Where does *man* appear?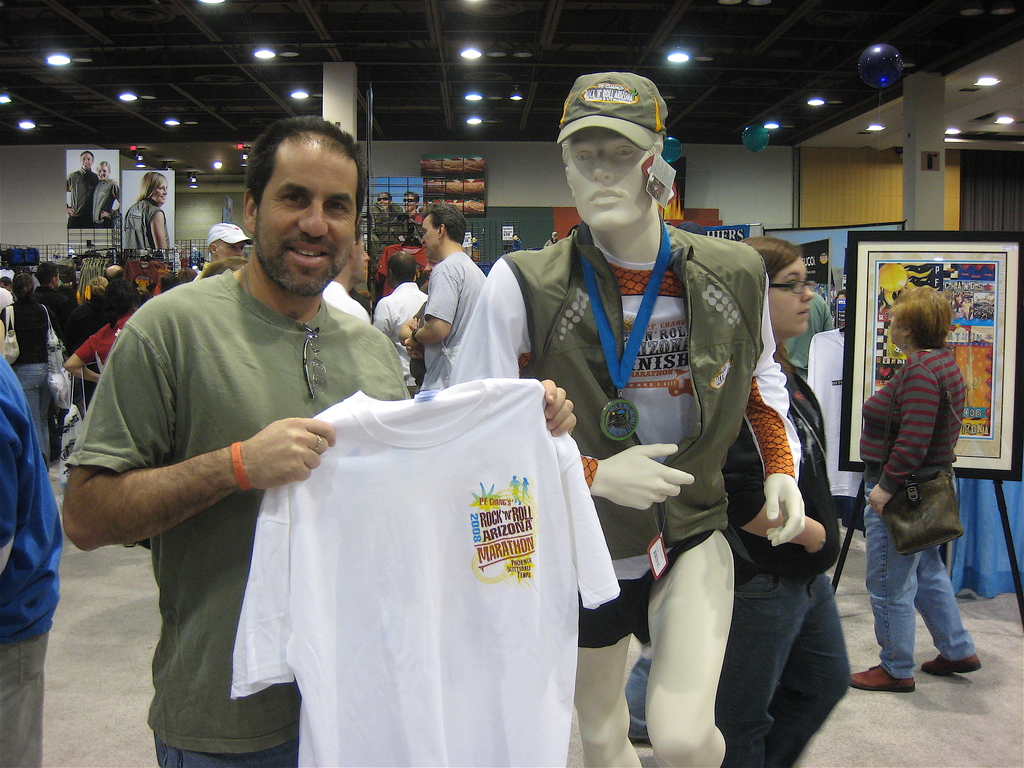
Appears at 387/193/419/249.
